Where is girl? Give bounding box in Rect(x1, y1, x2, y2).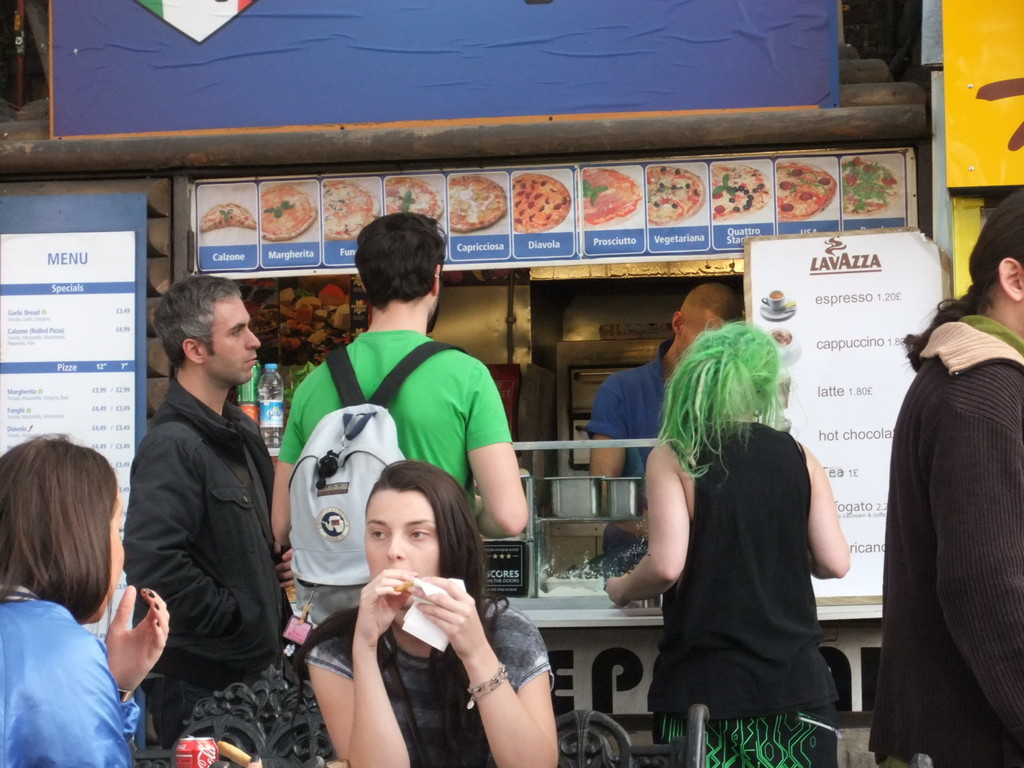
Rect(604, 320, 851, 767).
